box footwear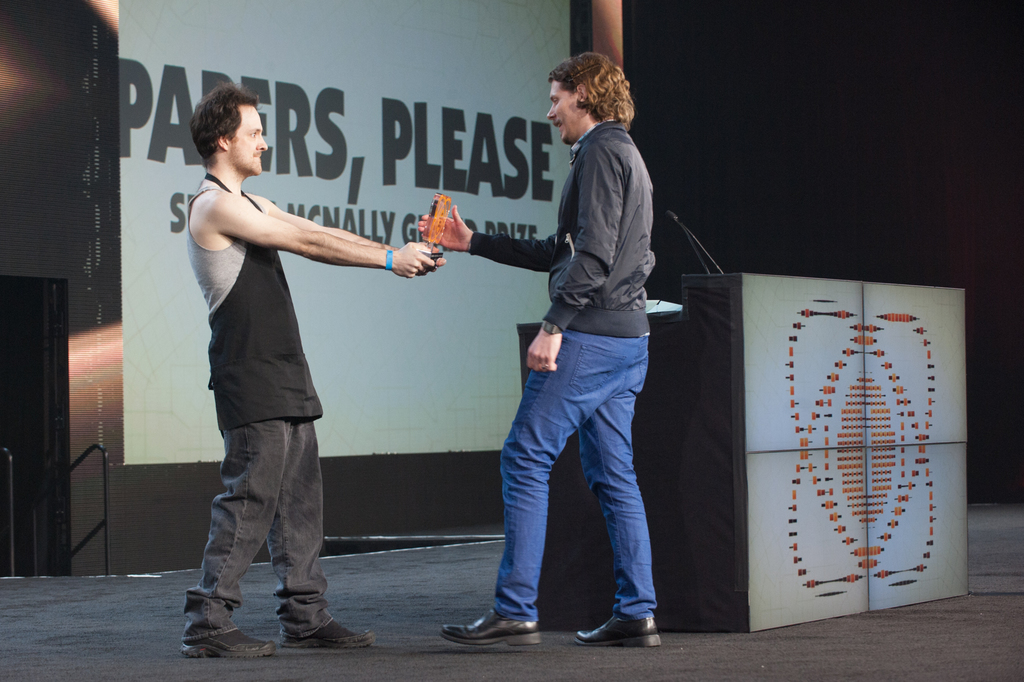
x1=186, y1=630, x2=276, y2=659
